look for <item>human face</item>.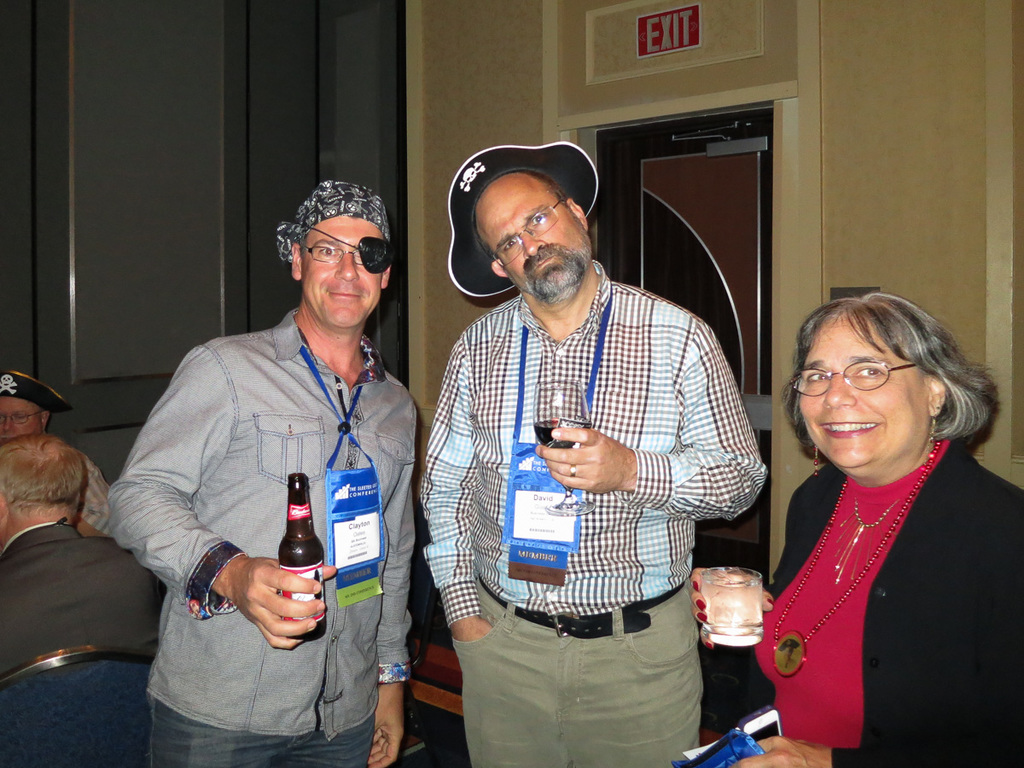
Found: (left=472, top=172, right=591, bottom=304).
